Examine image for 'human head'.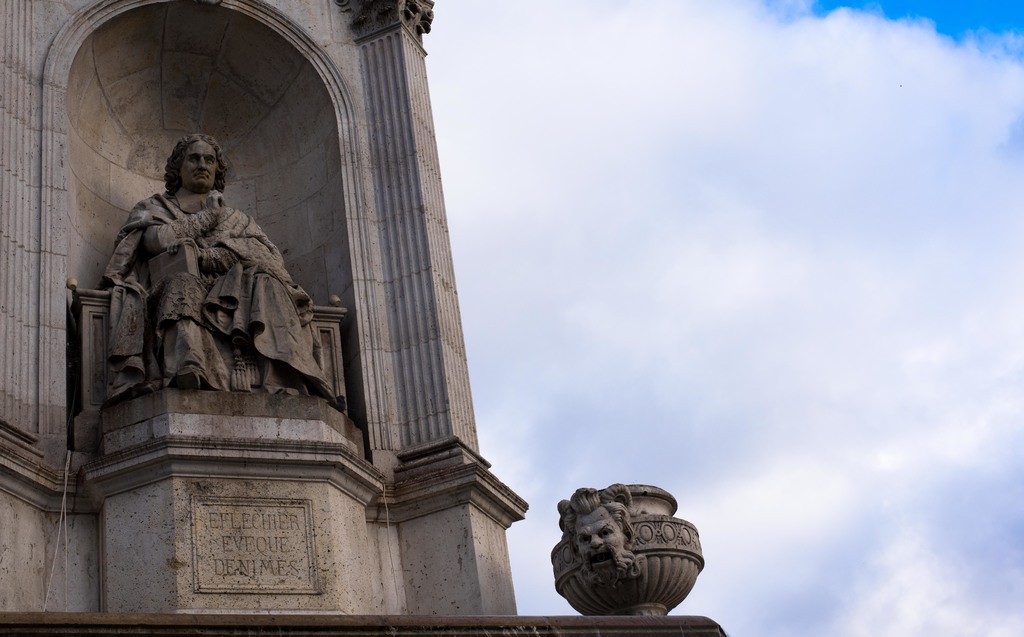
Examination result: locate(552, 483, 636, 575).
